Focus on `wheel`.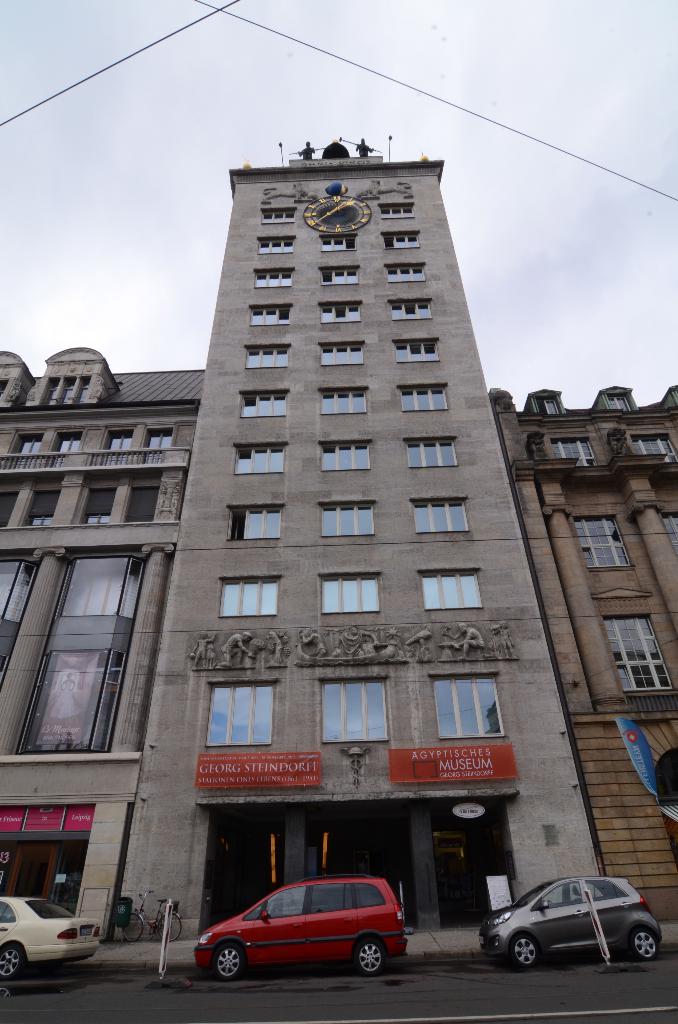
Focused at Rect(627, 925, 662, 963).
